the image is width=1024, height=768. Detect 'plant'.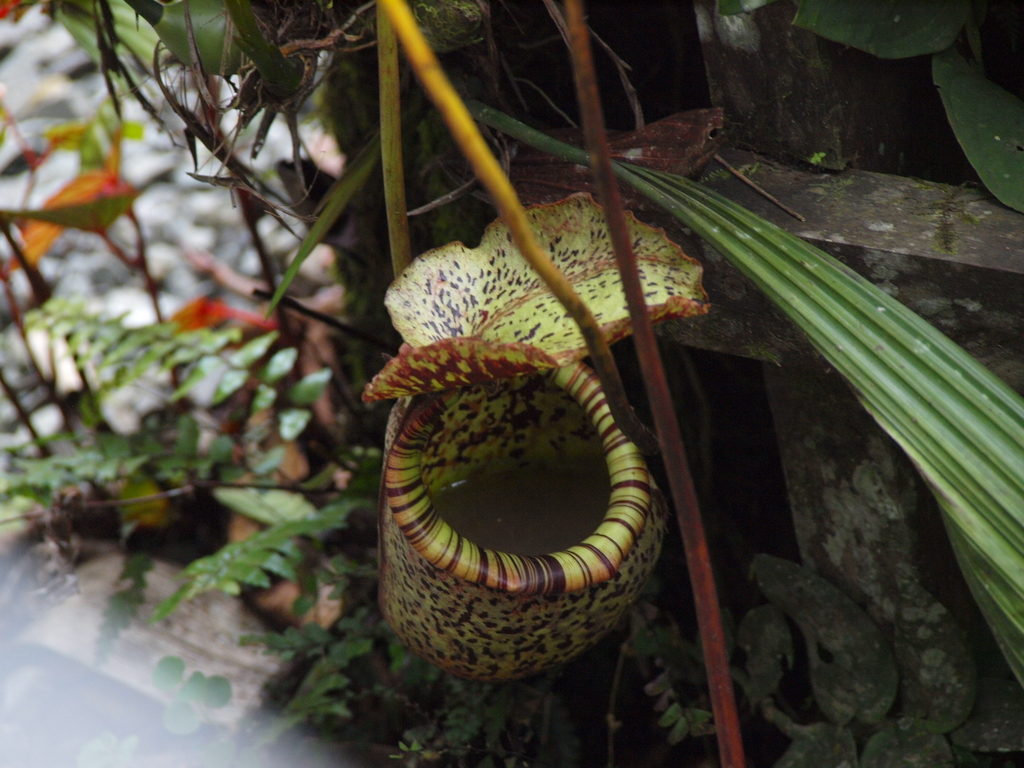
Detection: 0/0/1023/767.
